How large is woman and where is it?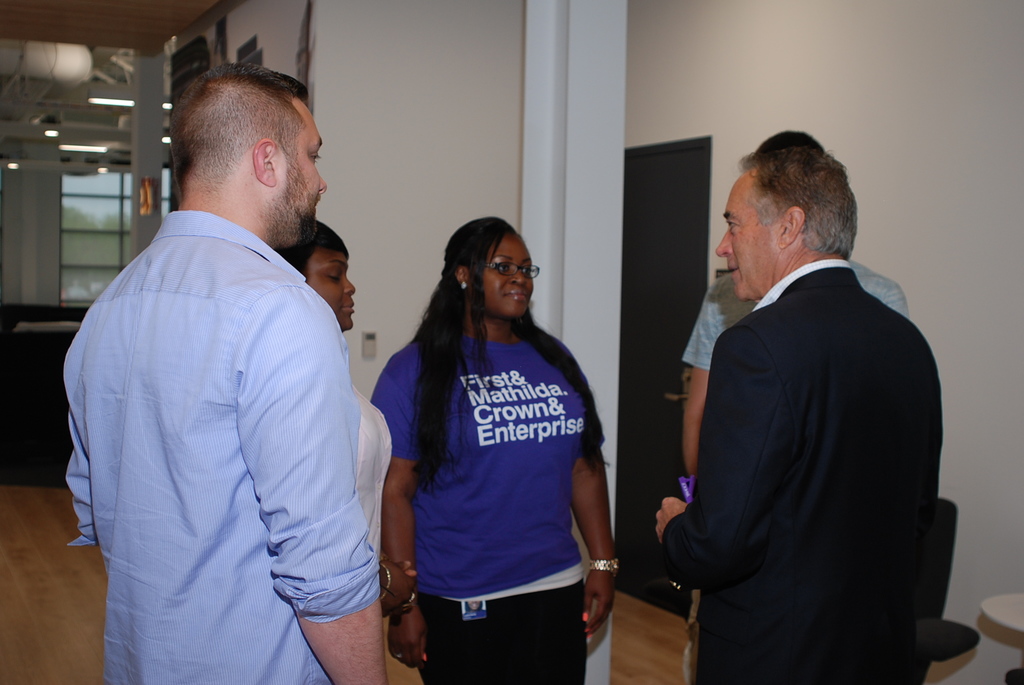
Bounding box: select_region(273, 220, 414, 610).
